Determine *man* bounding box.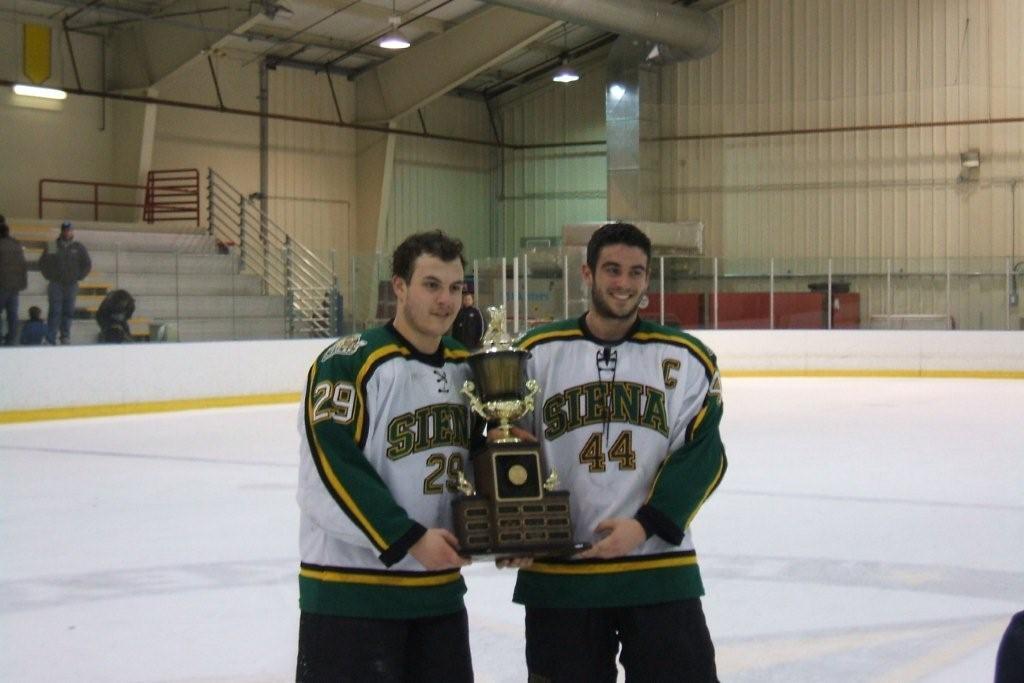
Determined: x1=35, y1=224, x2=94, y2=345.
